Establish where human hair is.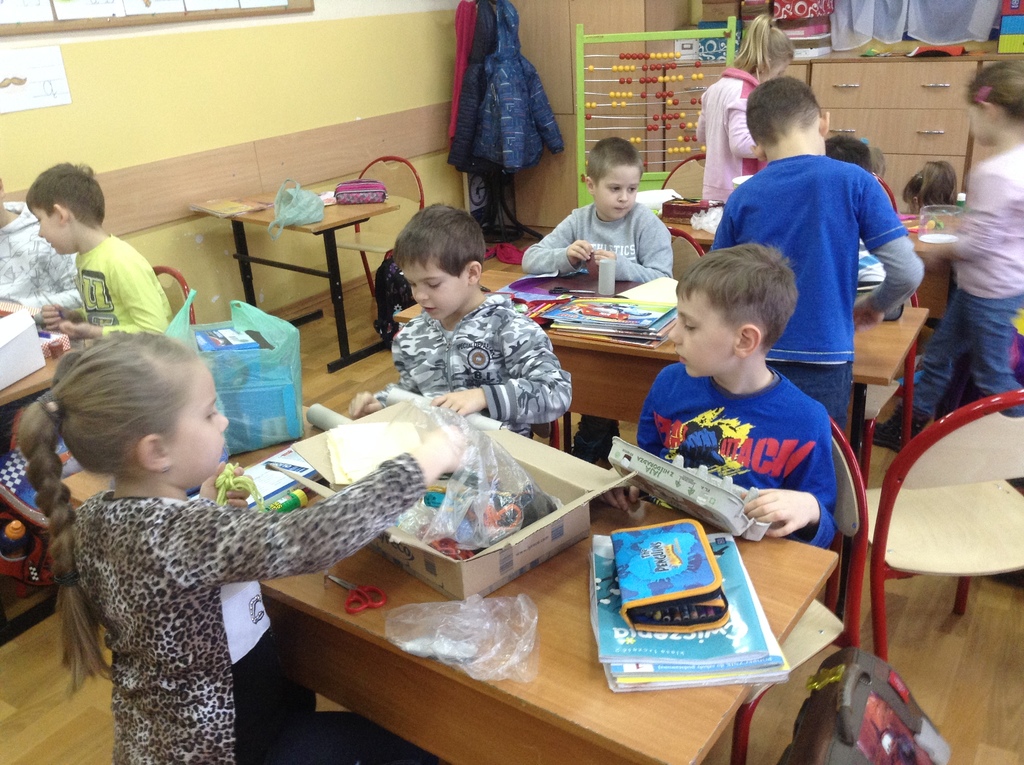
Established at (874, 145, 886, 182).
